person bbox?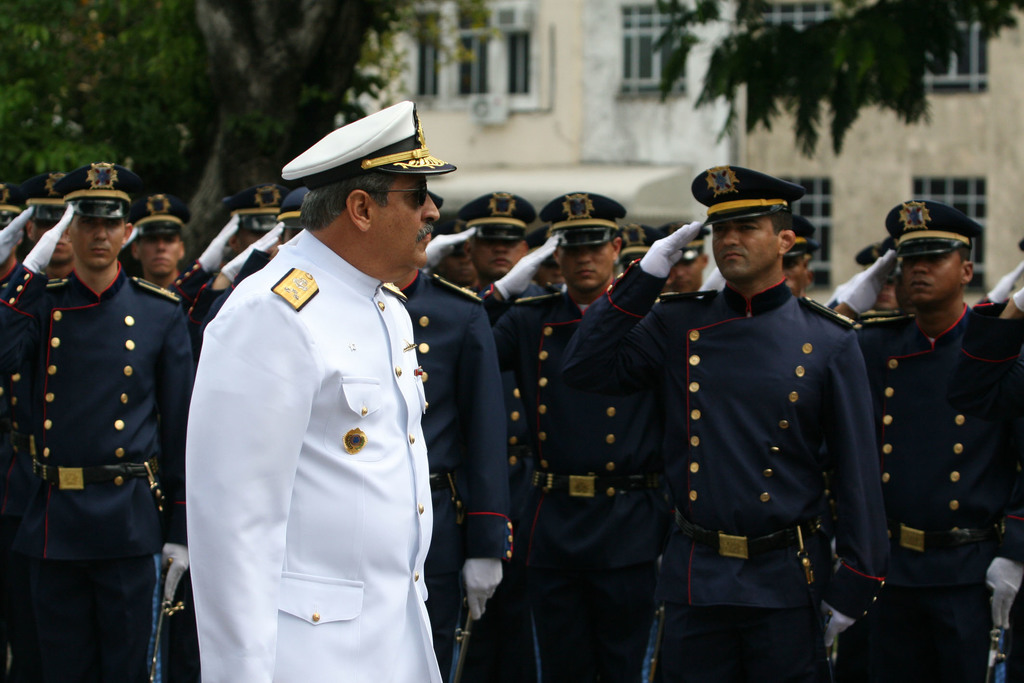
bbox(785, 206, 822, 300)
